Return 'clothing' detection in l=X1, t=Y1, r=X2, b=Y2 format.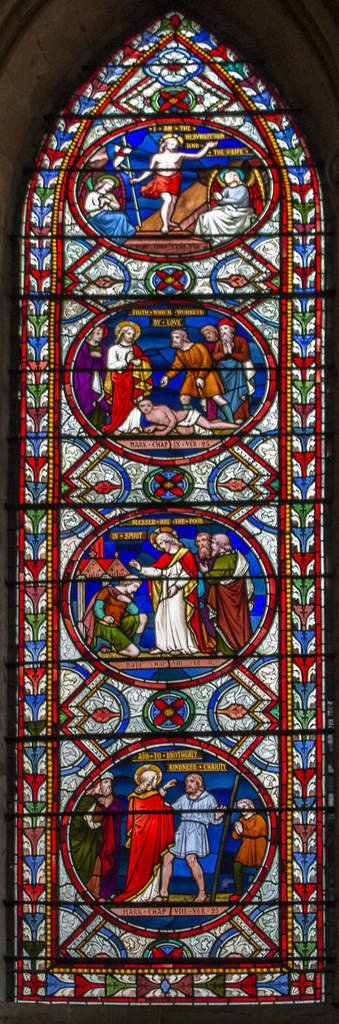
l=140, t=547, r=212, b=655.
